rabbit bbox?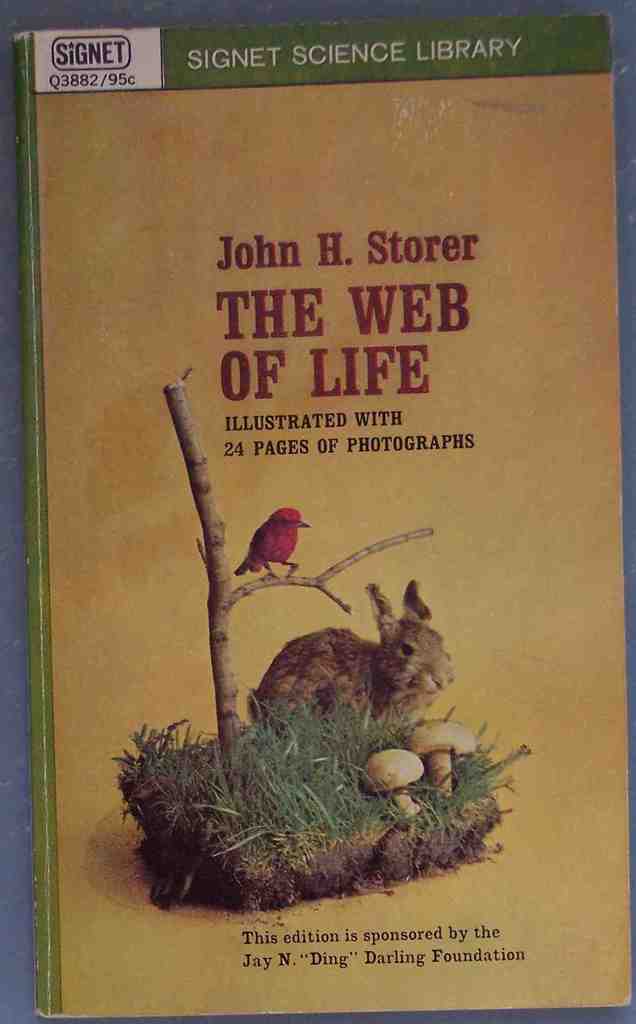
<bbox>248, 577, 455, 736</bbox>
